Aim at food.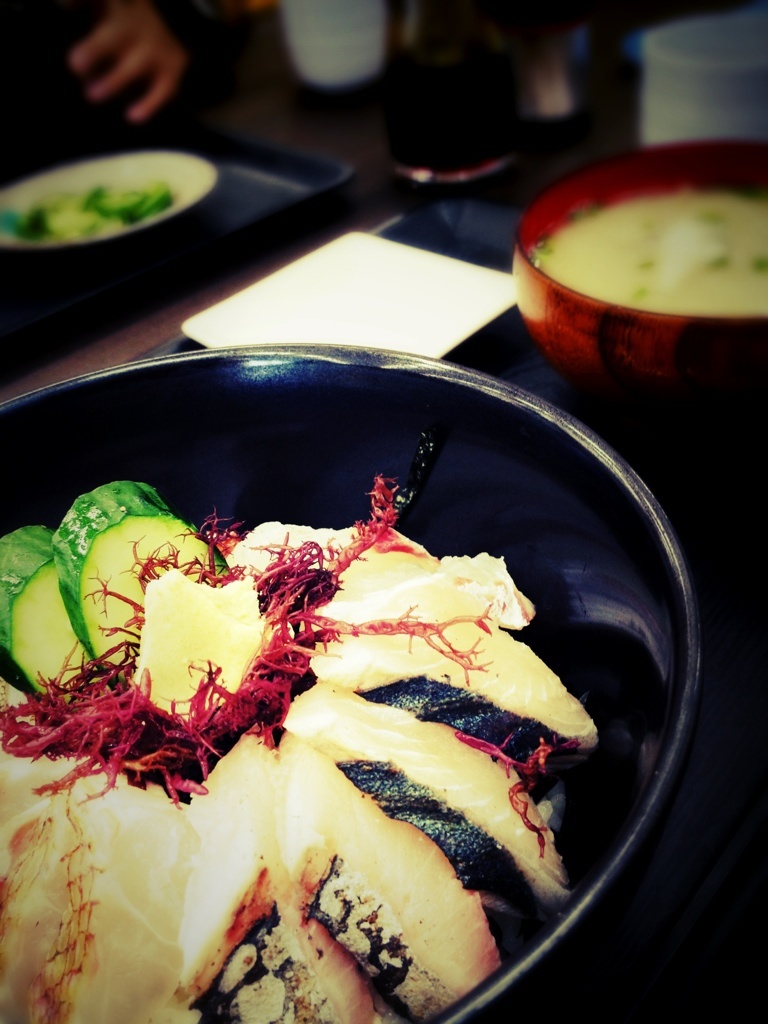
Aimed at {"x1": 54, "y1": 426, "x2": 609, "y2": 1015}.
